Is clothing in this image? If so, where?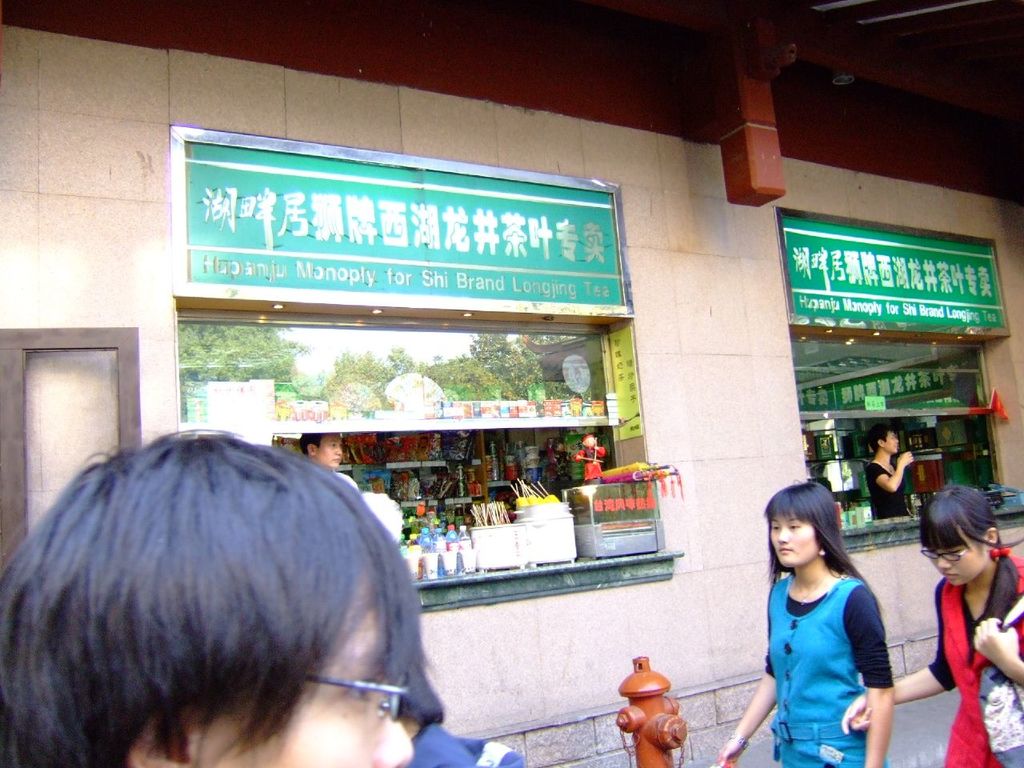
Yes, at locate(753, 551, 897, 752).
